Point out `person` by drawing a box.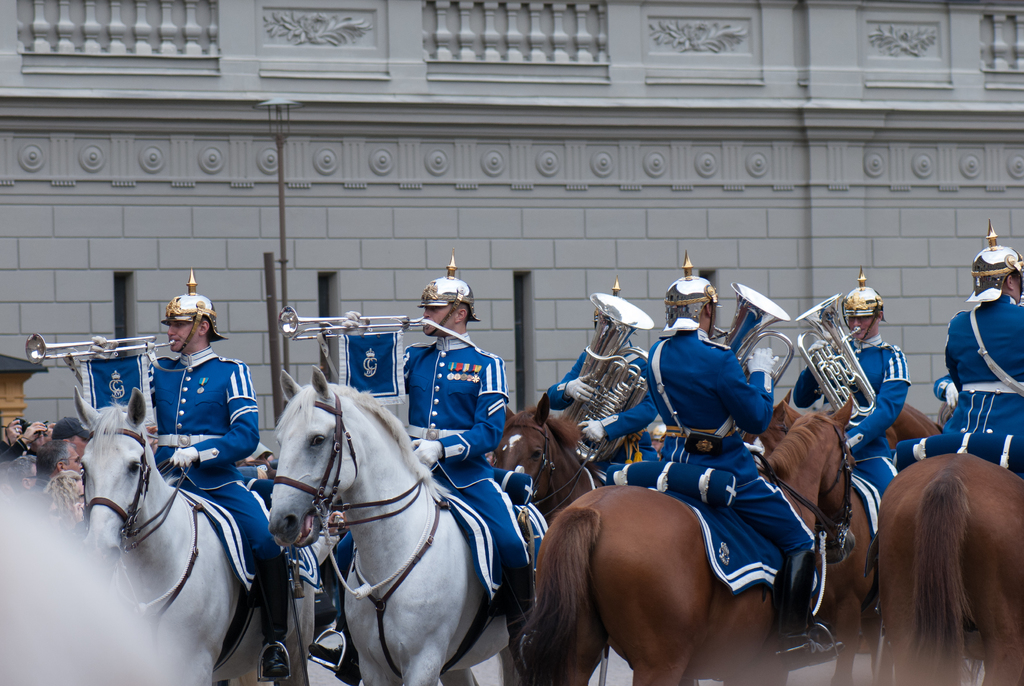
l=790, t=277, r=910, b=594.
